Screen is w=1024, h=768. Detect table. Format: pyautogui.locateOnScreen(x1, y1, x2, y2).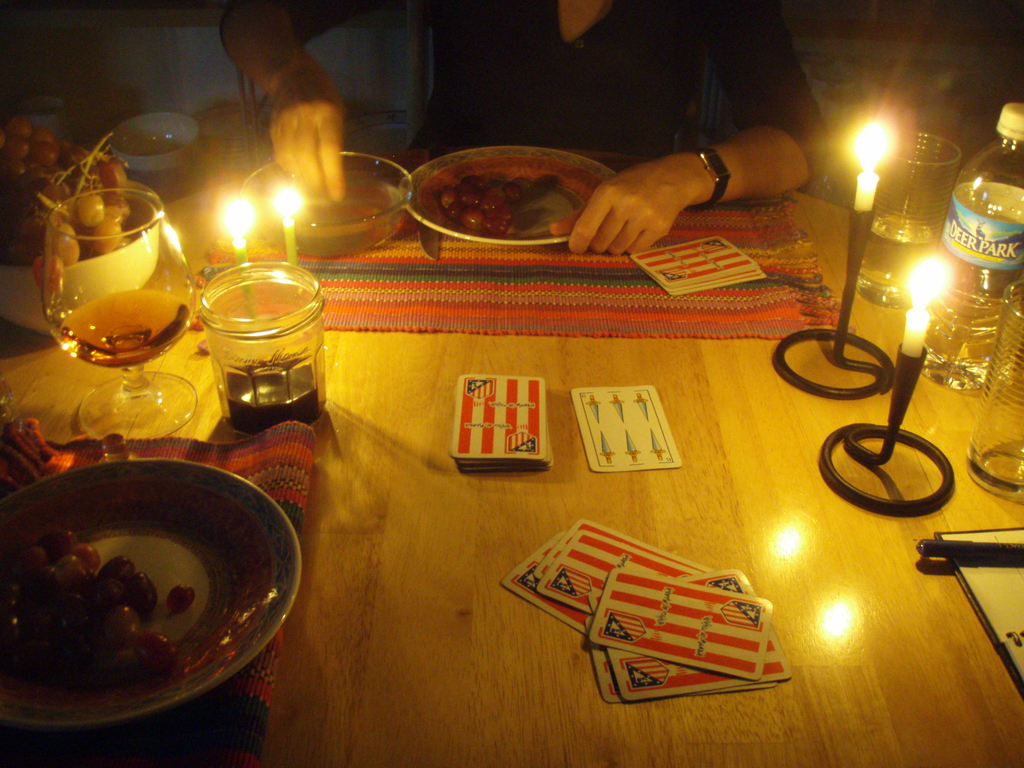
pyautogui.locateOnScreen(0, 47, 1023, 765).
